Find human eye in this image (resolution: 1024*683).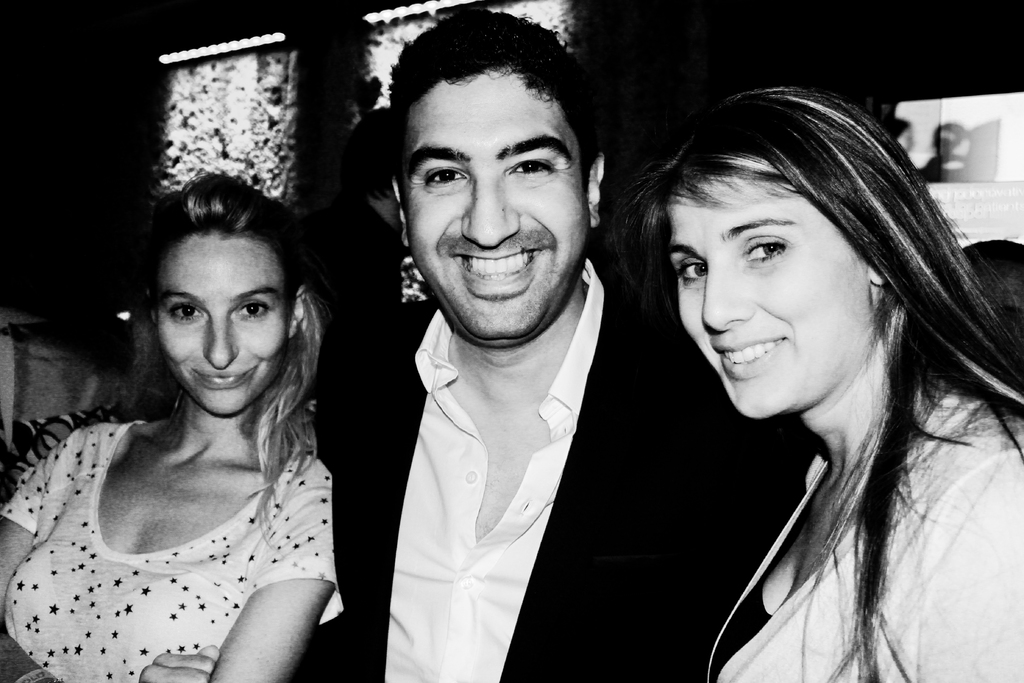
left=728, top=227, right=790, bottom=266.
